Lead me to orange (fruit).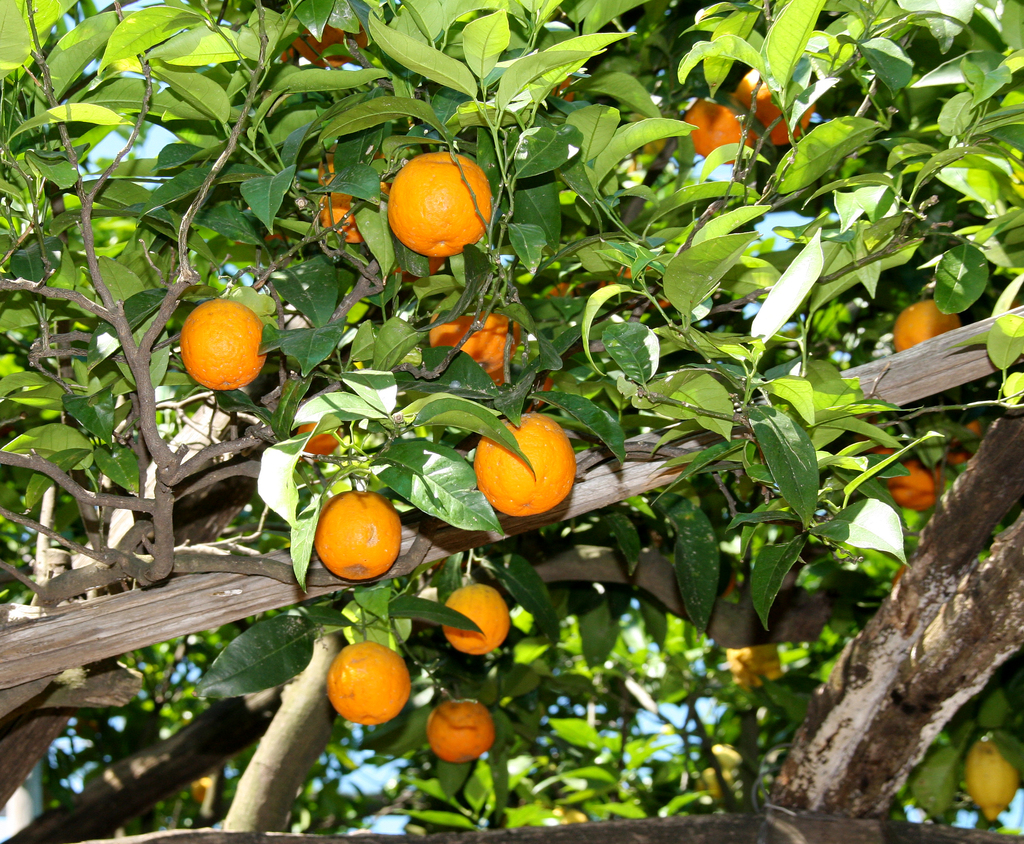
Lead to bbox(444, 586, 509, 655).
